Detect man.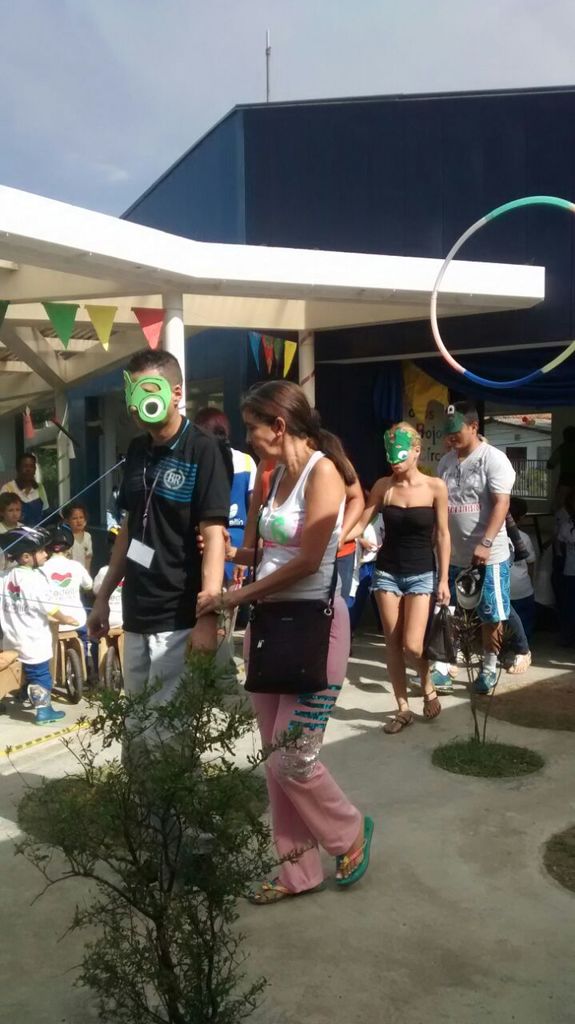
Detected at 1 457 49 517.
